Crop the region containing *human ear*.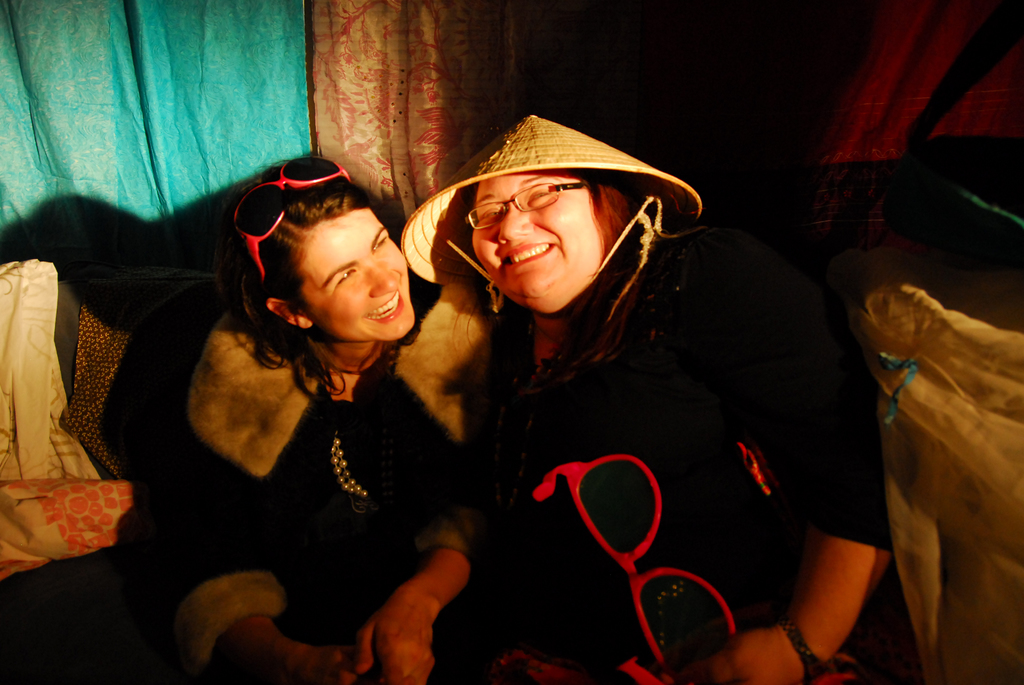
Crop region: [266, 298, 312, 332].
